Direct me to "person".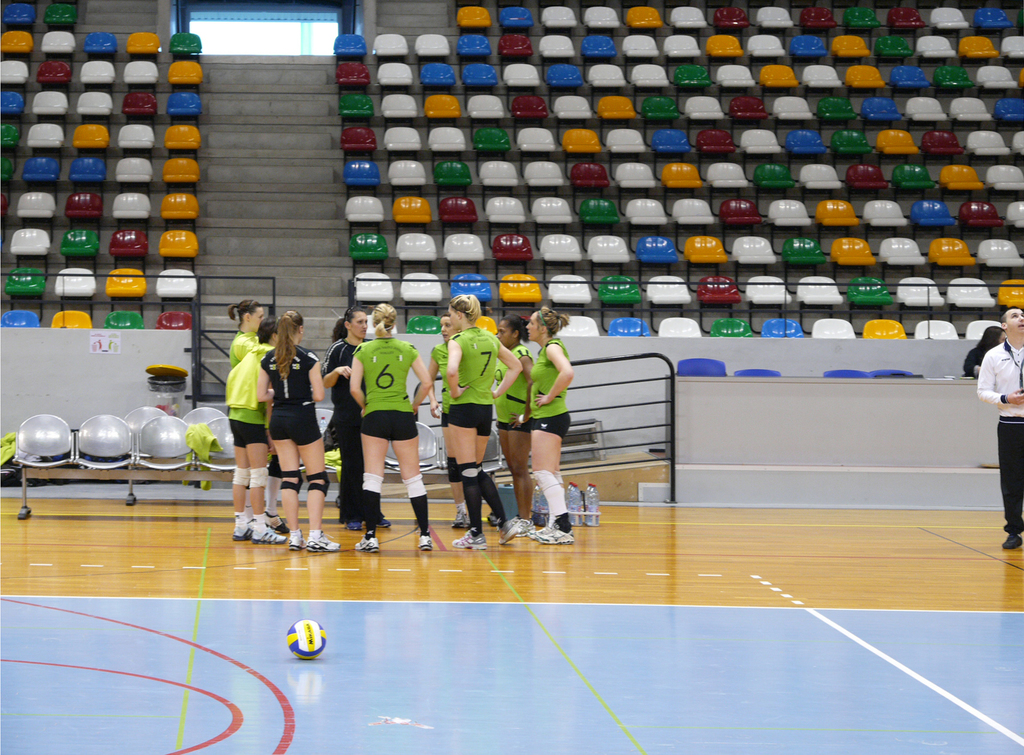
Direction: (528, 306, 574, 545).
